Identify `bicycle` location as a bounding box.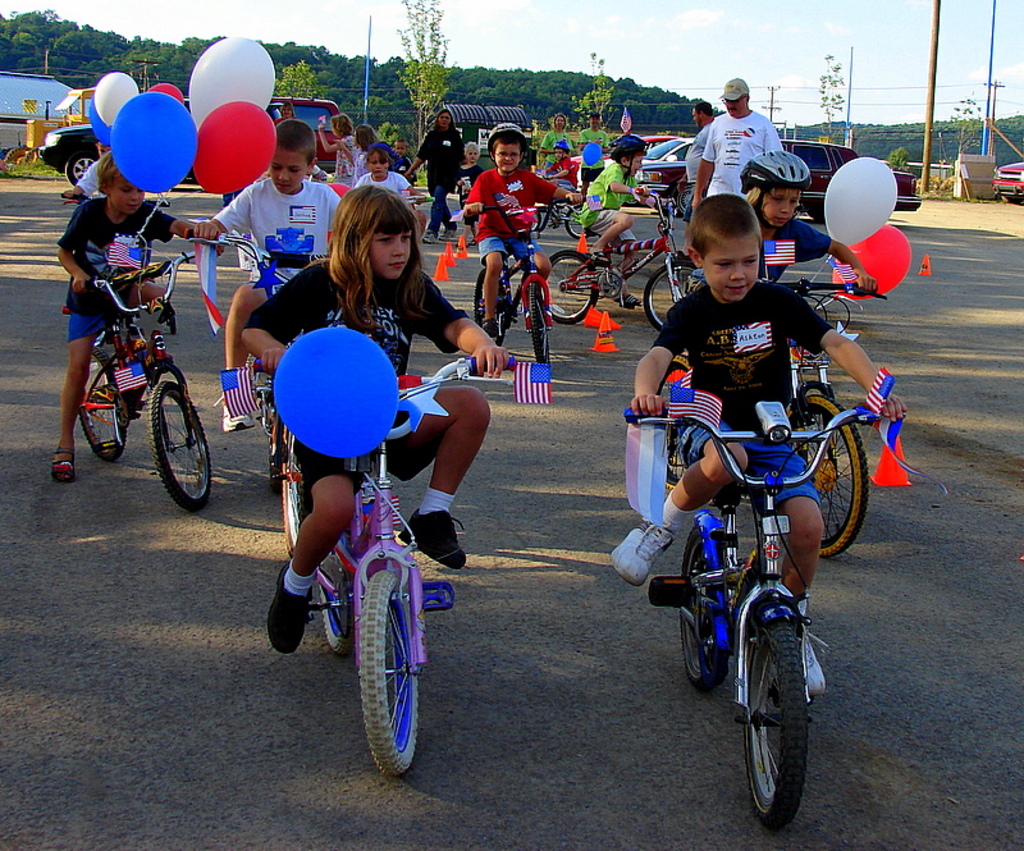
[left=538, top=183, right=701, bottom=330].
